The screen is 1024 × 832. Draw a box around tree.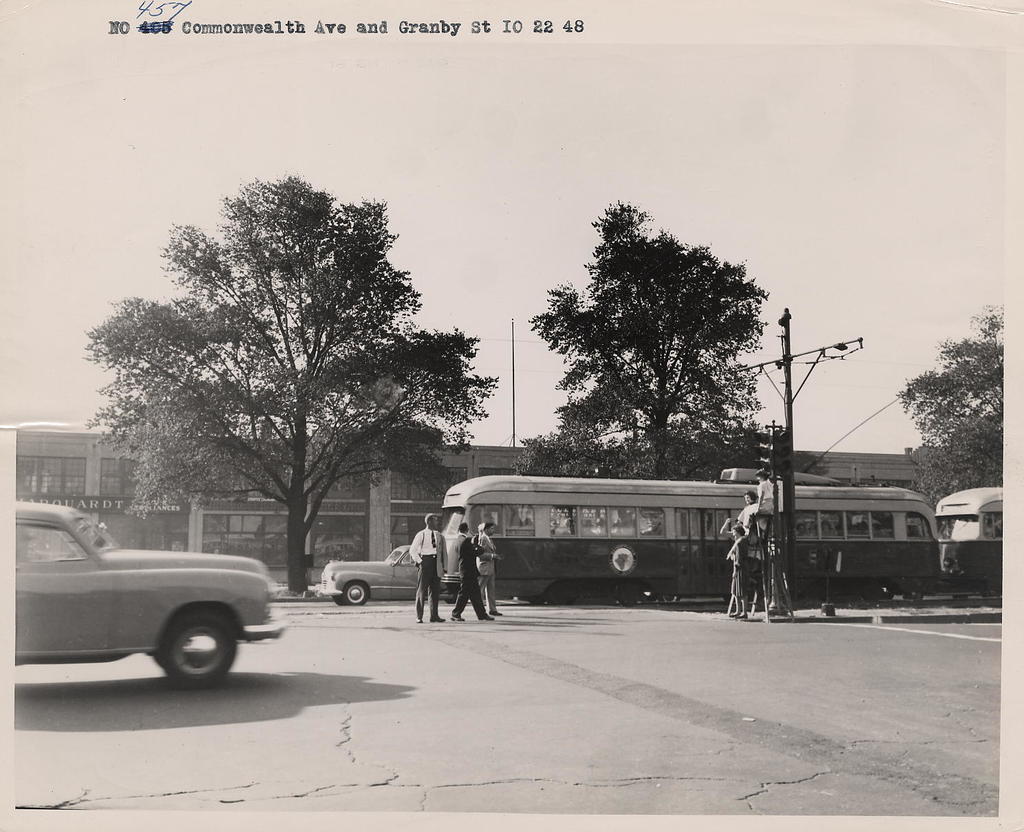
897:305:1007:524.
